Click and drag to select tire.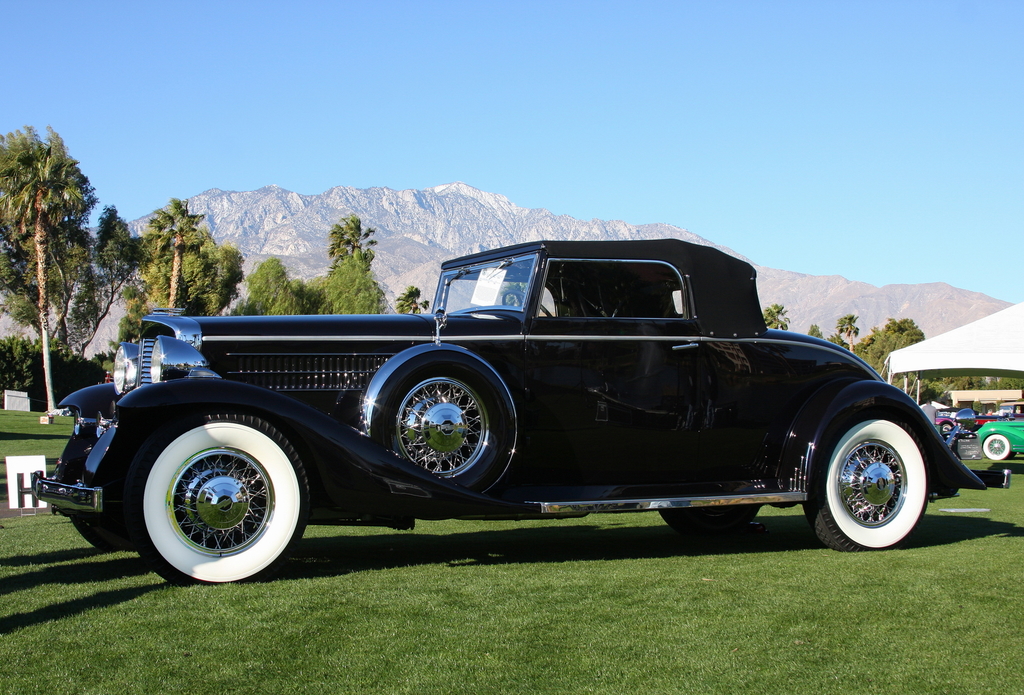
Selection: l=938, t=421, r=952, b=434.
